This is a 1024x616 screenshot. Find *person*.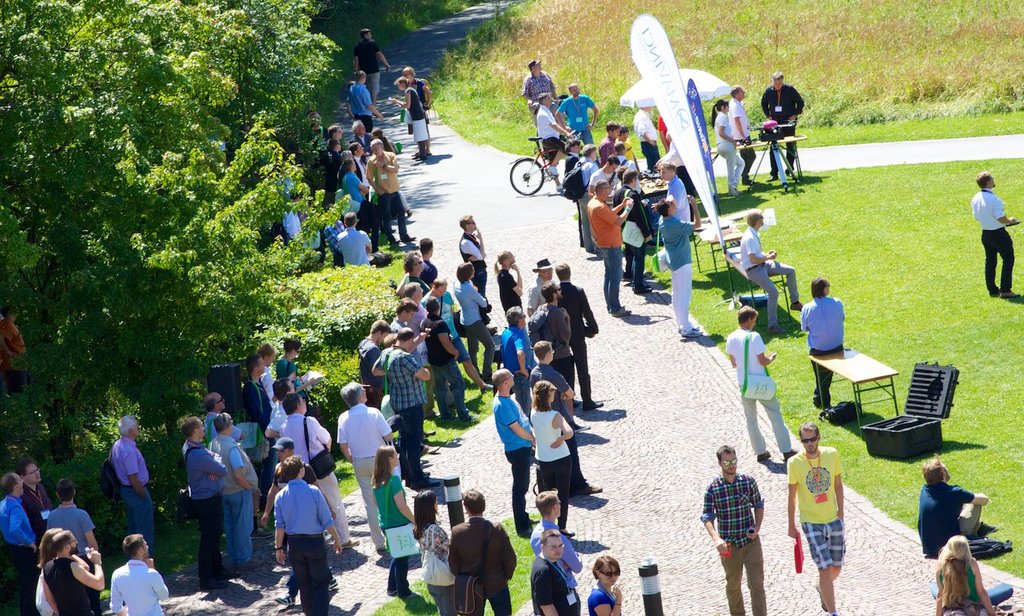
Bounding box: select_region(760, 74, 807, 177).
